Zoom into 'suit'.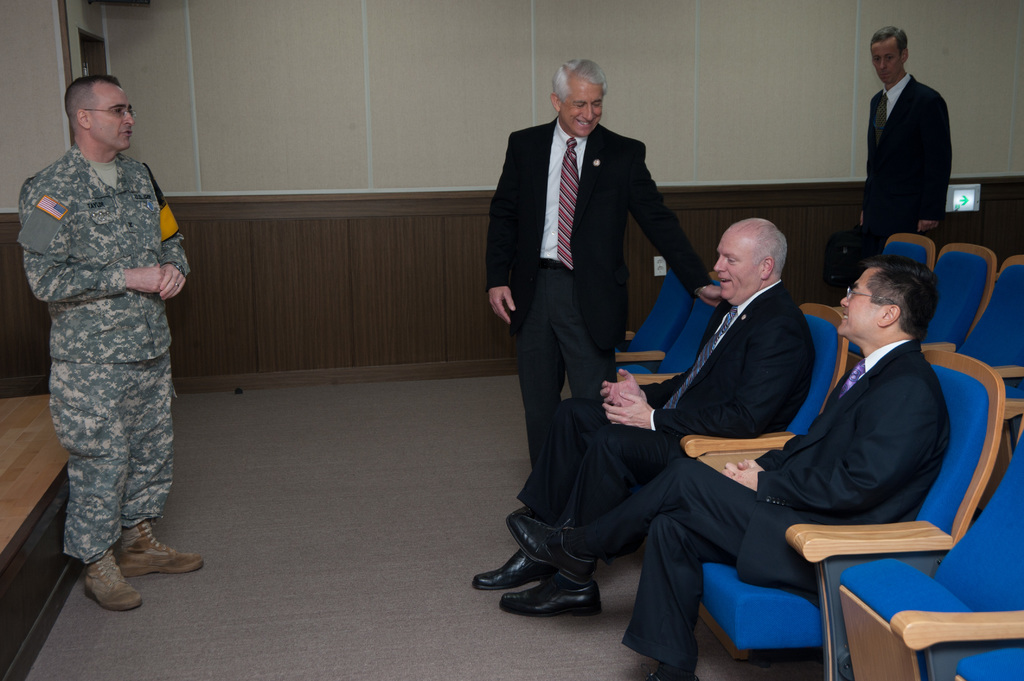
Zoom target: select_region(584, 340, 952, 673).
